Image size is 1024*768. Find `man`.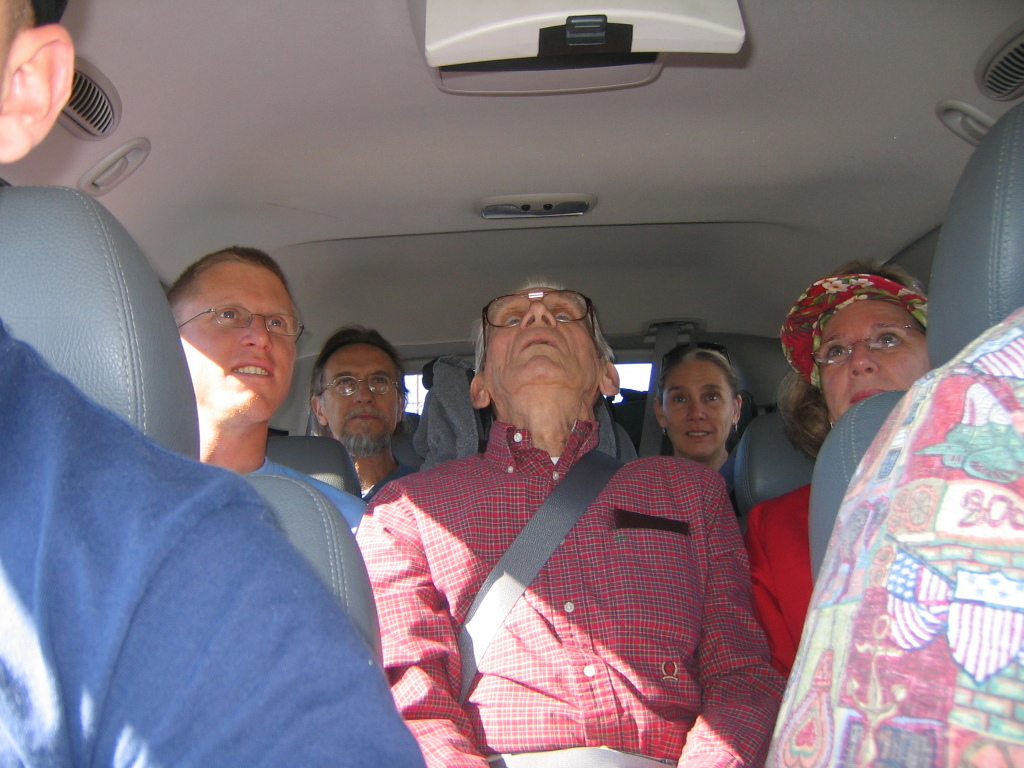
(164, 249, 370, 522).
